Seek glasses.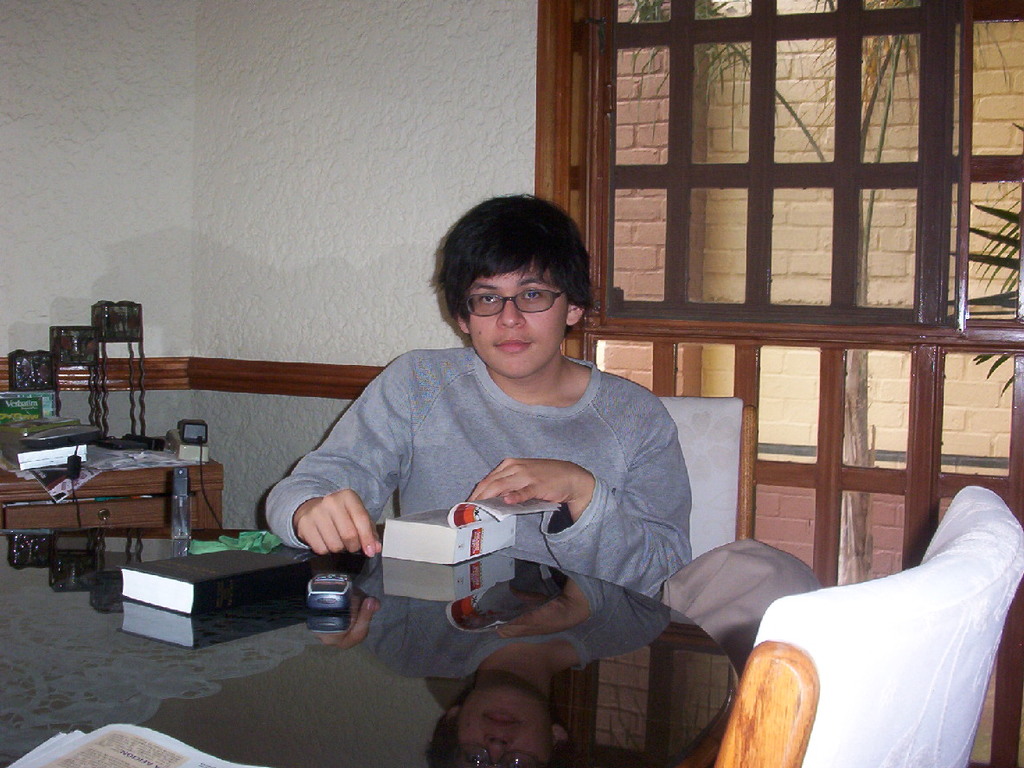
BBox(445, 280, 581, 330).
